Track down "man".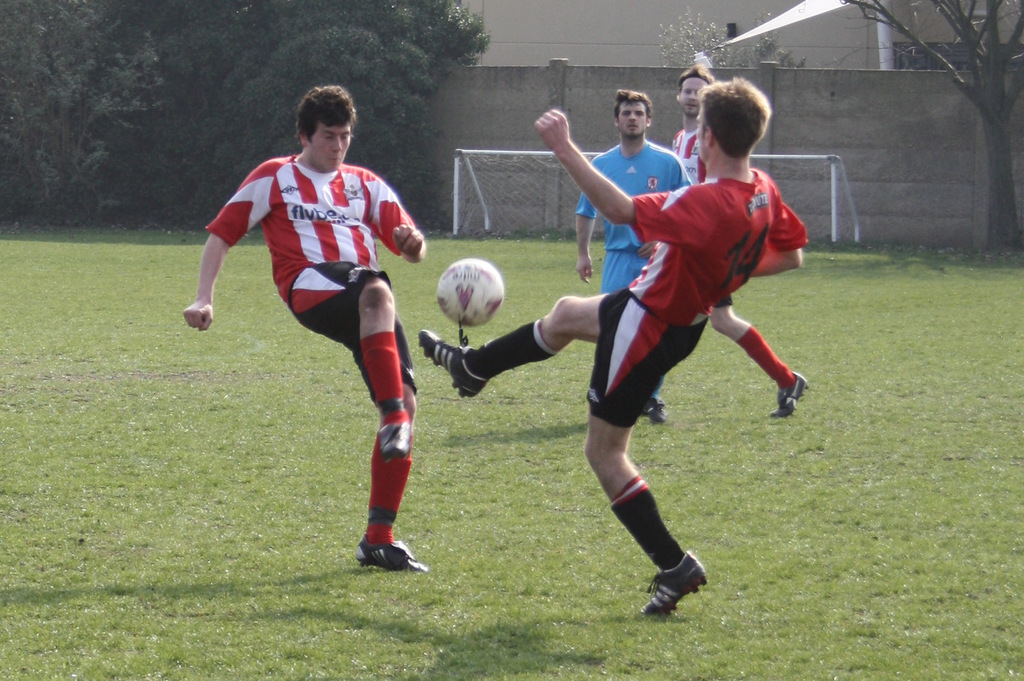
Tracked to 670,63,811,418.
